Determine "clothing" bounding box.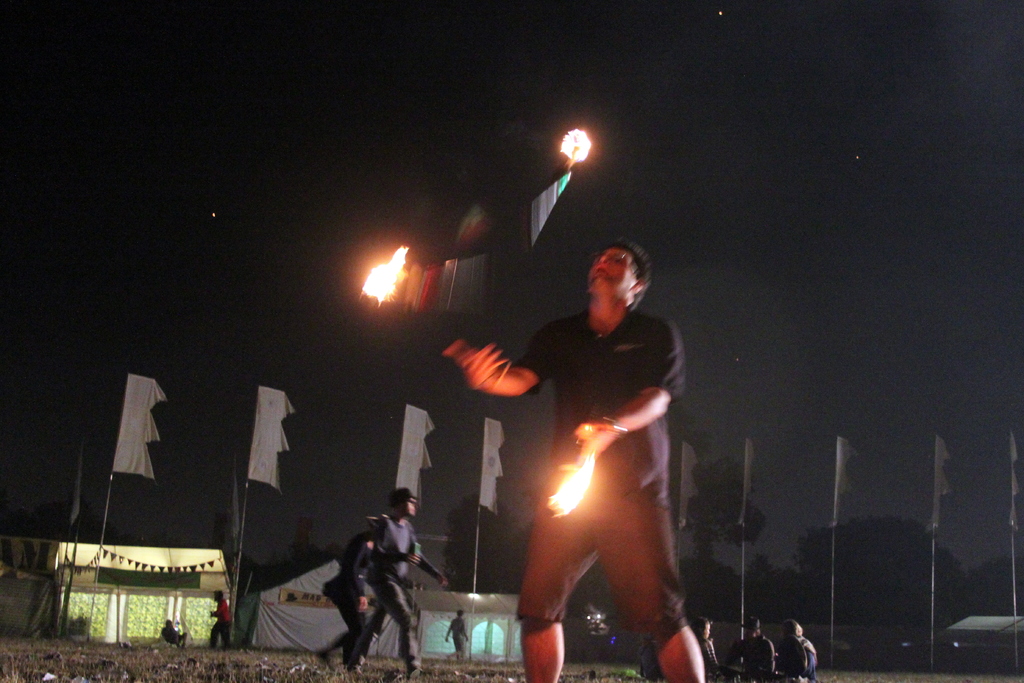
Determined: 691, 641, 713, 671.
